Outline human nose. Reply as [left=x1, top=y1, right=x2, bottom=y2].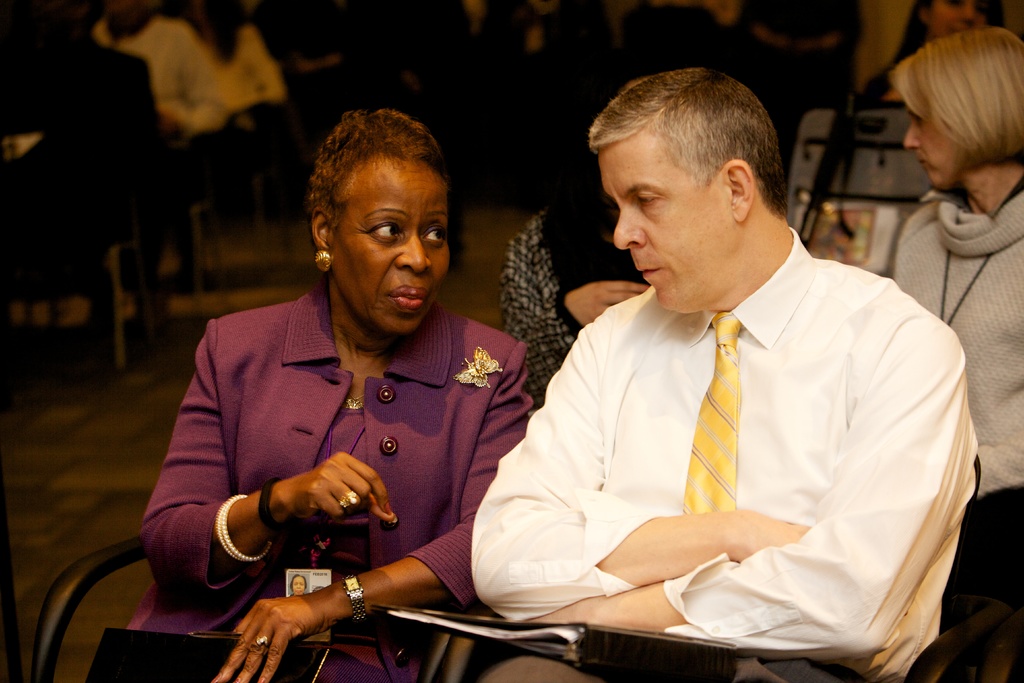
[left=399, top=225, right=431, bottom=270].
